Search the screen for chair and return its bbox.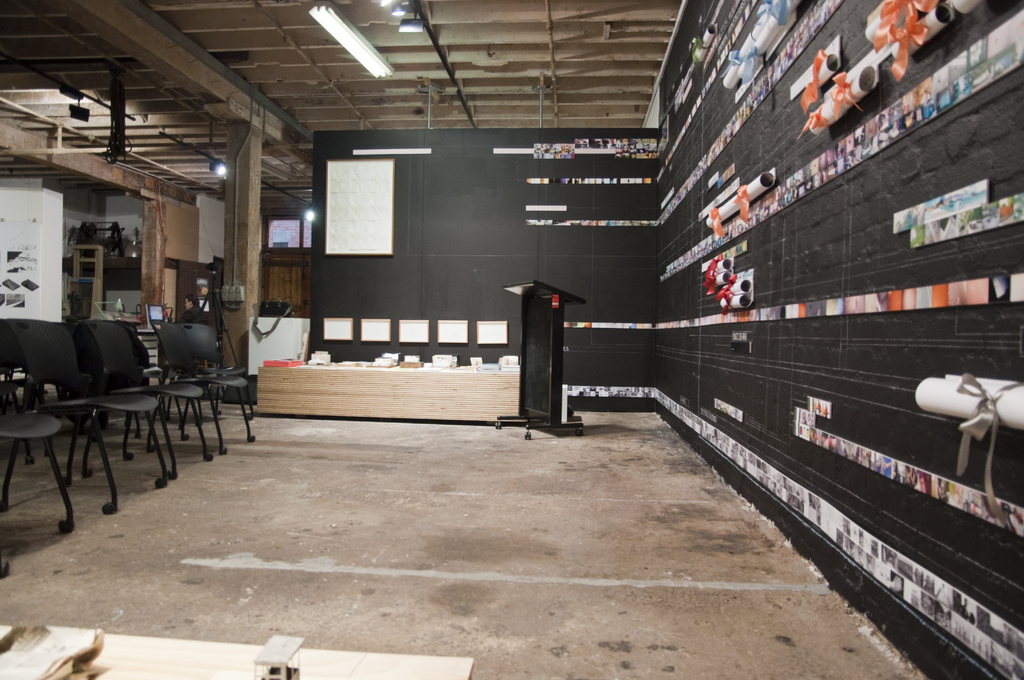
Found: box(197, 321, 257, 431).
